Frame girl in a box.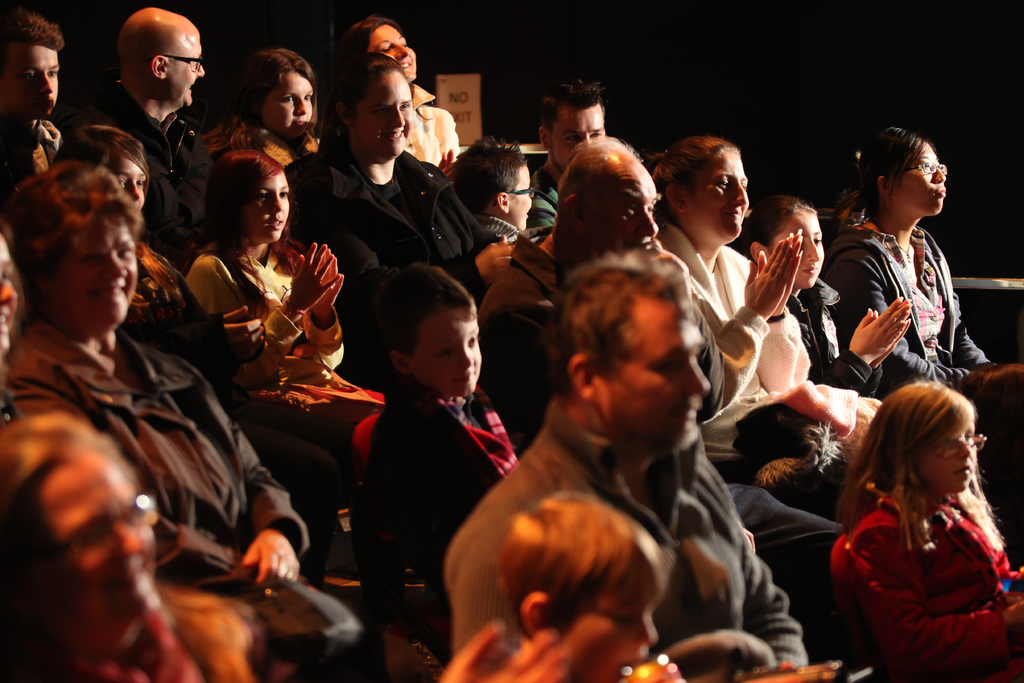
{"x1": 827, "y1": 125, "x2": 1023, "y2": 424}.
